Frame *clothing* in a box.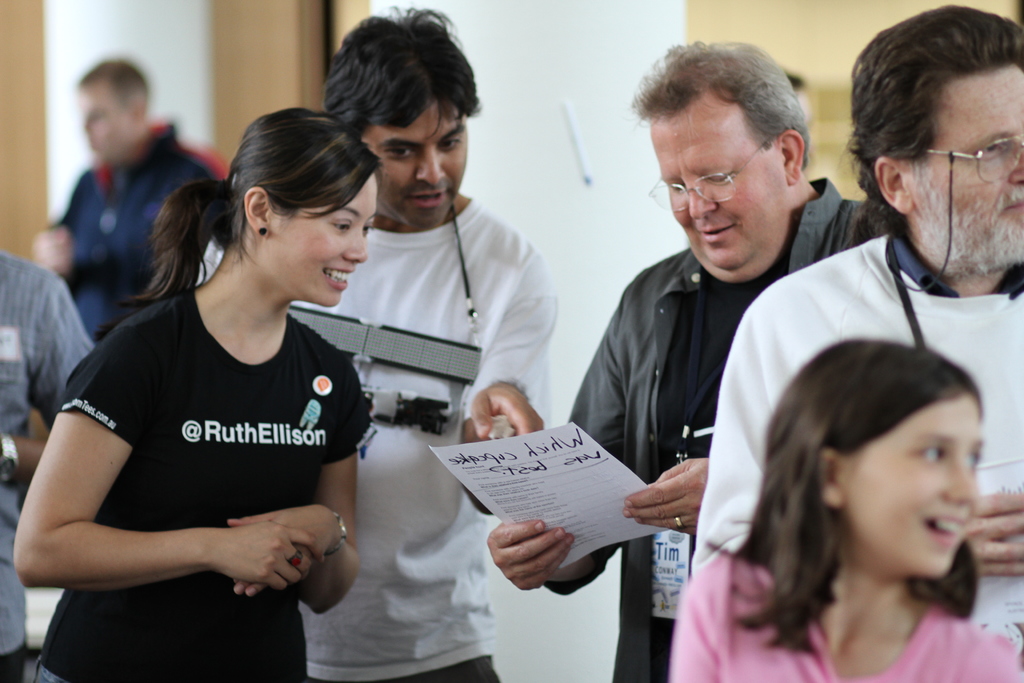
[22,293,353,646].
